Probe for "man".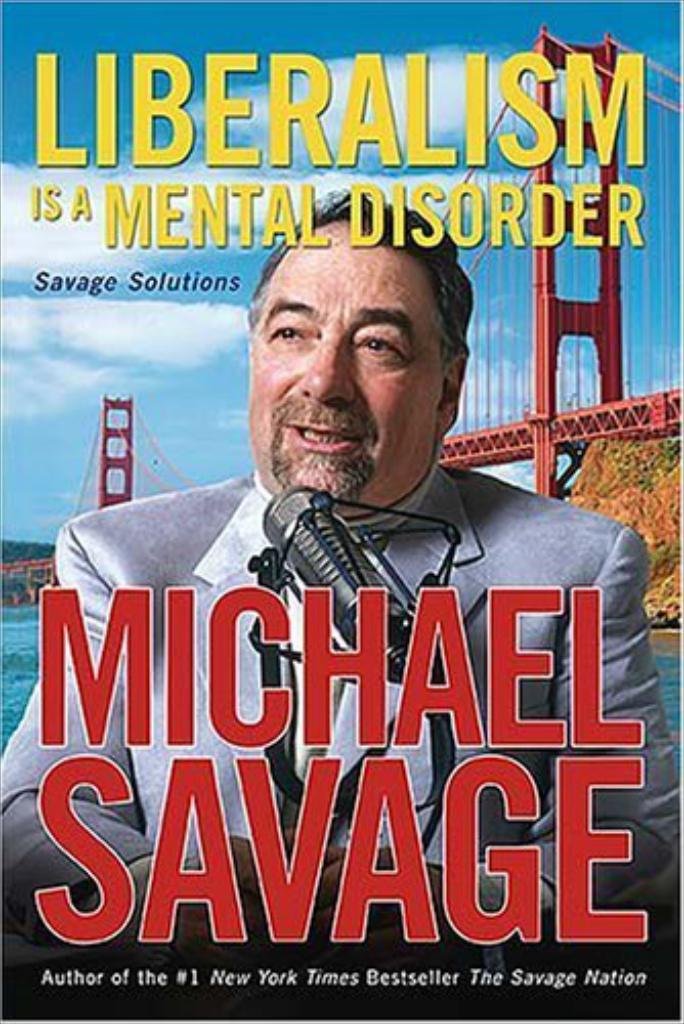
Probe result: 37, 178, 661, 930.
